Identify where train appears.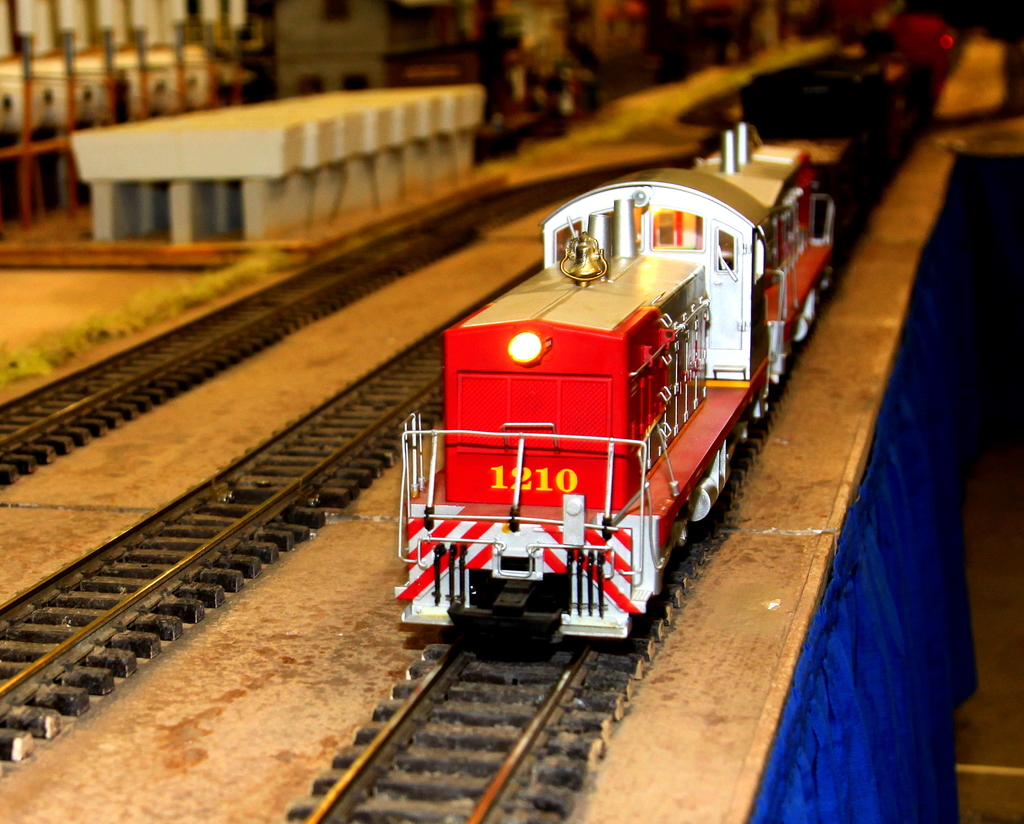
Appears at (389, 121, 836, 642).
